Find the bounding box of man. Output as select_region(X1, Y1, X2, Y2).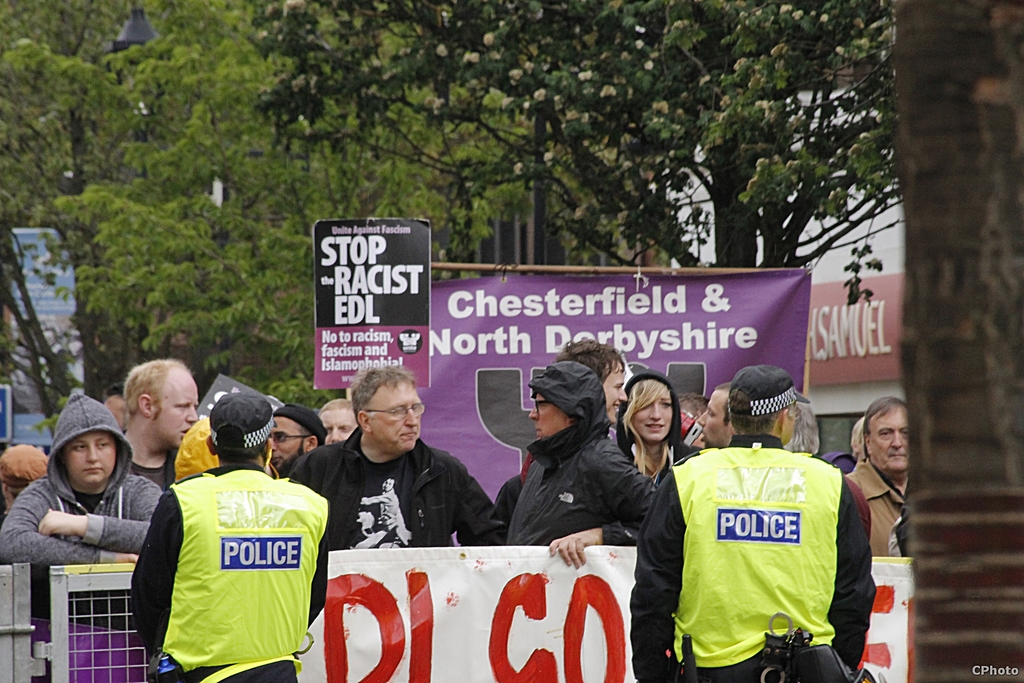
select_region(289, 361, 496, 635).
